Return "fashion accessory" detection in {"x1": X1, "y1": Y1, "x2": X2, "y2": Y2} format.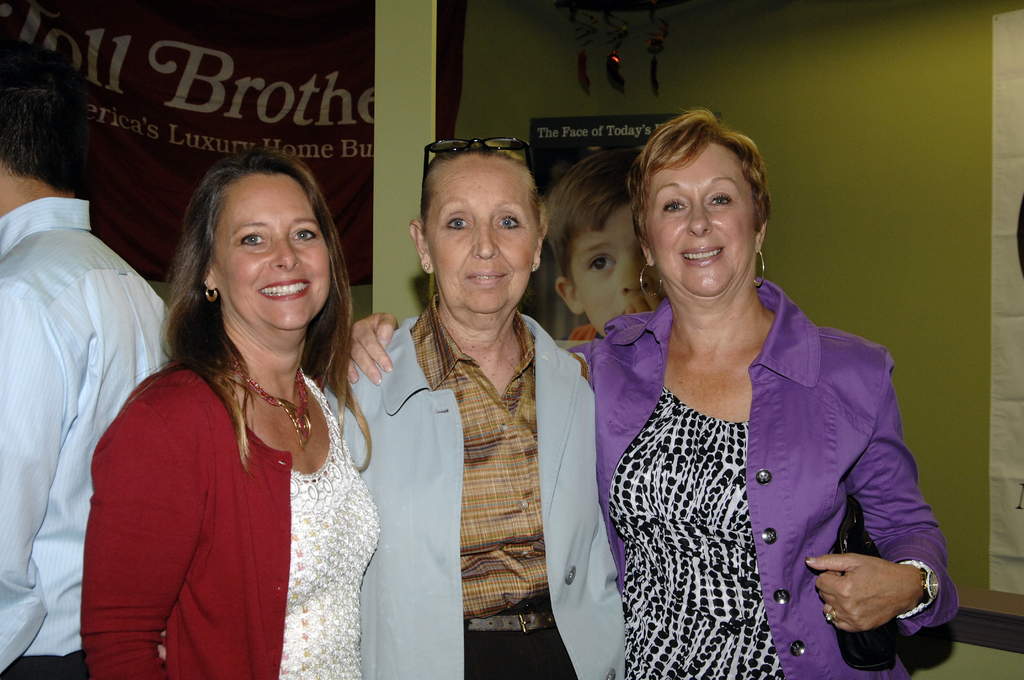
{"x1": 823, "y1": 605, "x2": 842, "y2": 626}.
